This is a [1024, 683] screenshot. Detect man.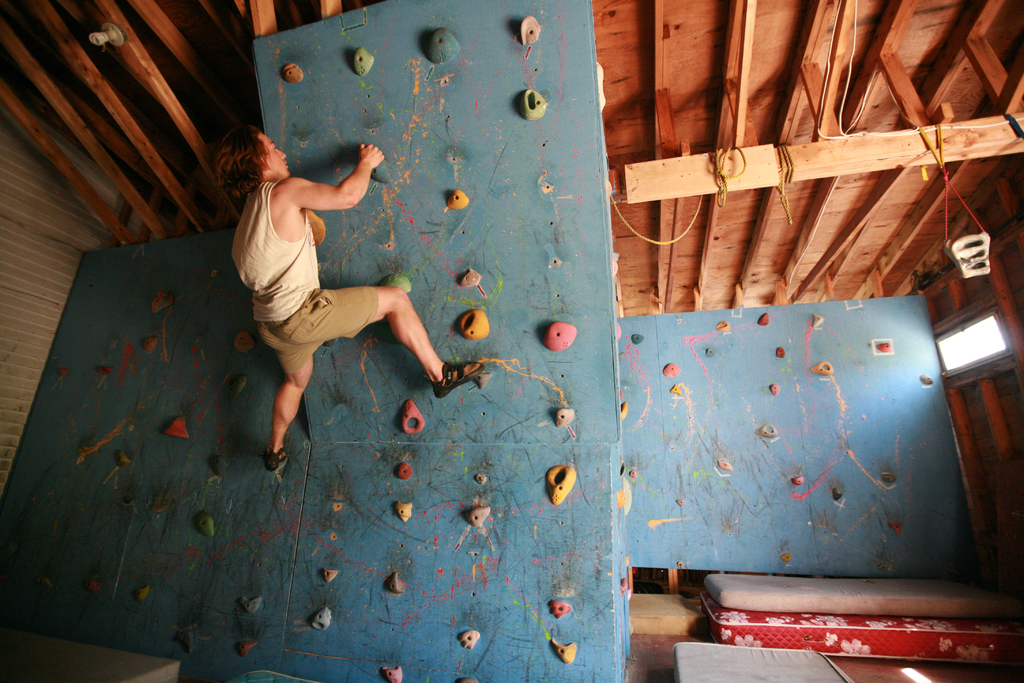
x1=218 y1=109 x2=467 y2=466.
